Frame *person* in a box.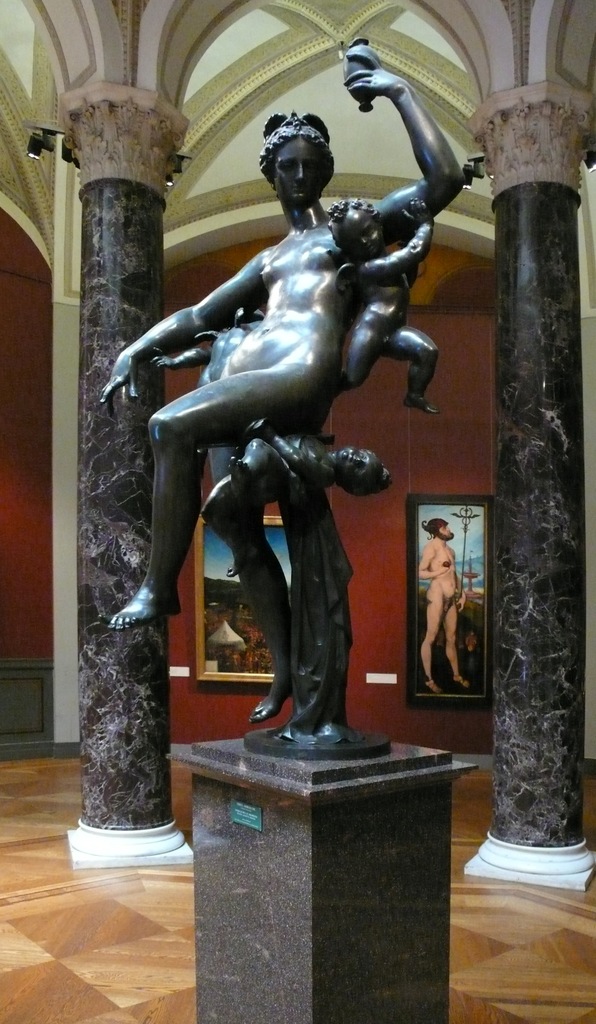
97,36,463,711.
